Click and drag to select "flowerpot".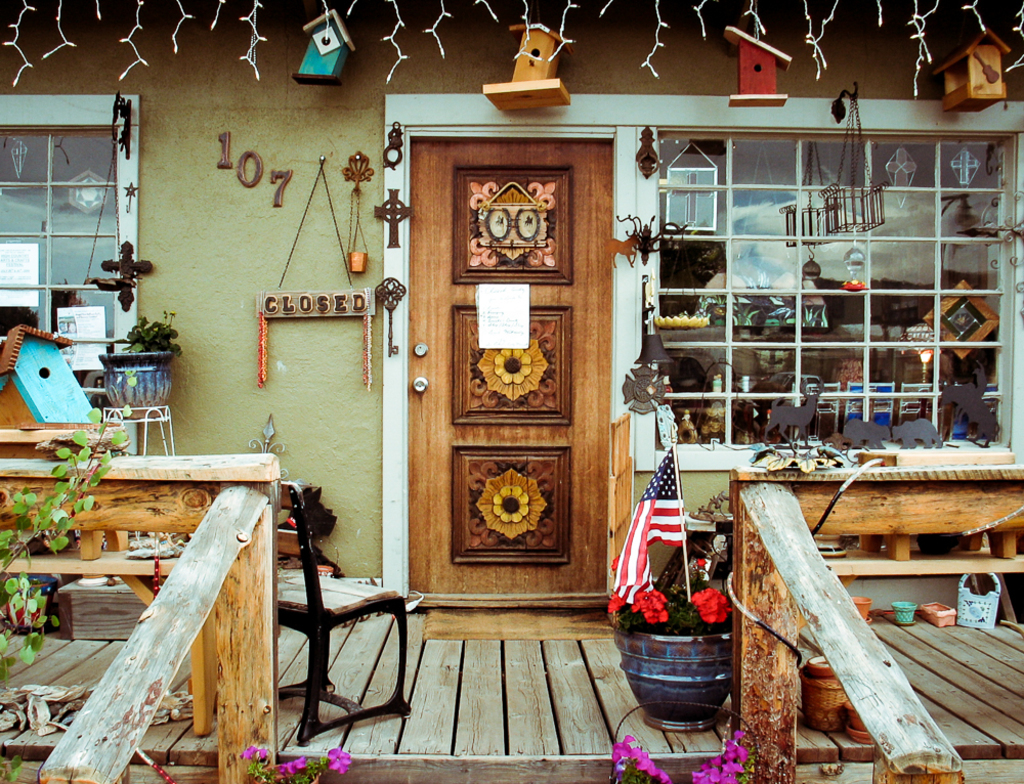
Selection: <region>613, 631, 733, 730</region>.
